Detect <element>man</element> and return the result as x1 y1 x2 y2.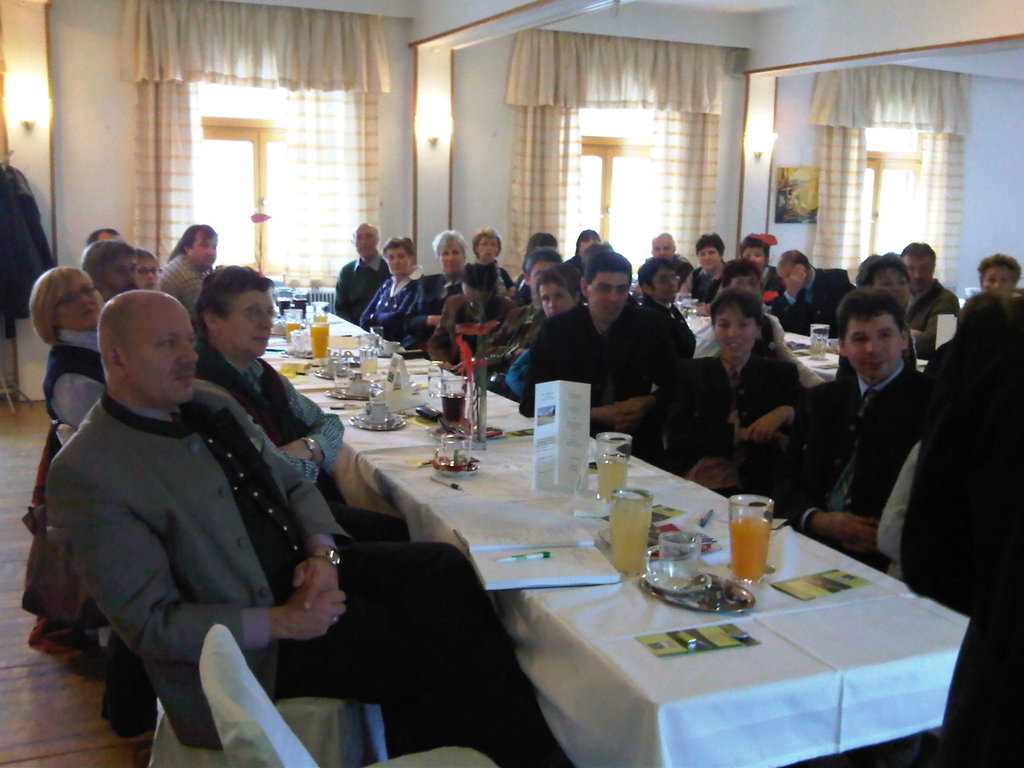
815 253 911 409.
